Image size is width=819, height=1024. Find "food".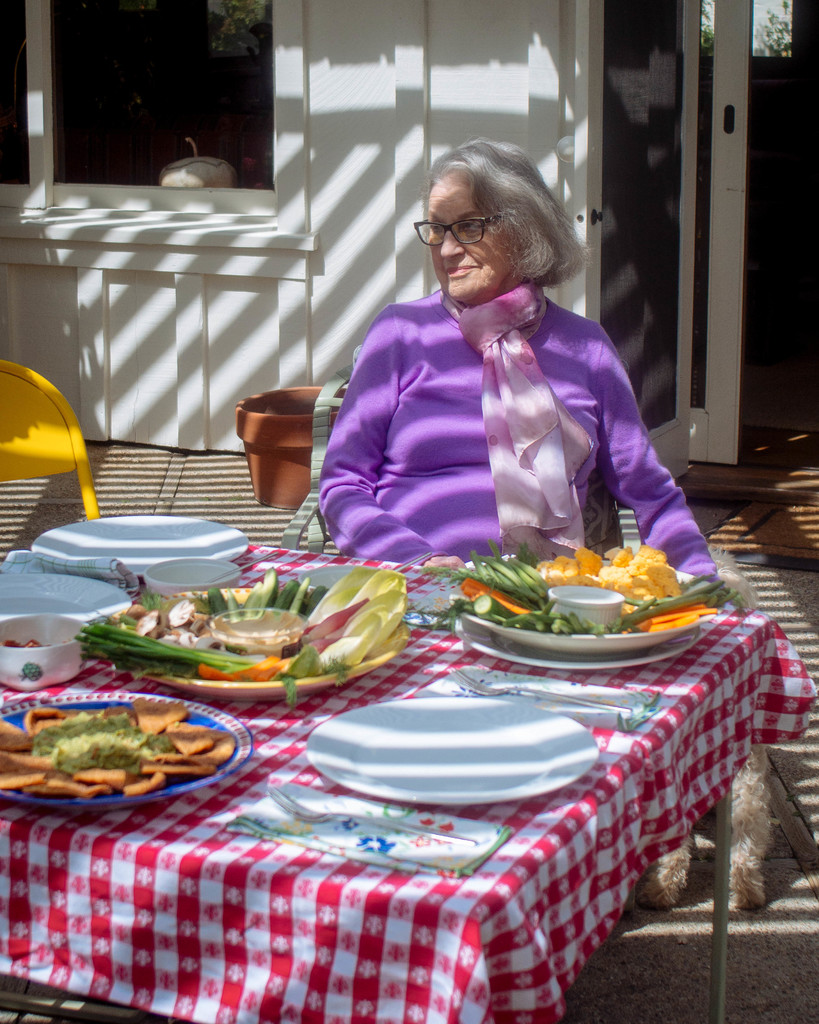
<bbox>0, 629, 51, 655</bbox>.
